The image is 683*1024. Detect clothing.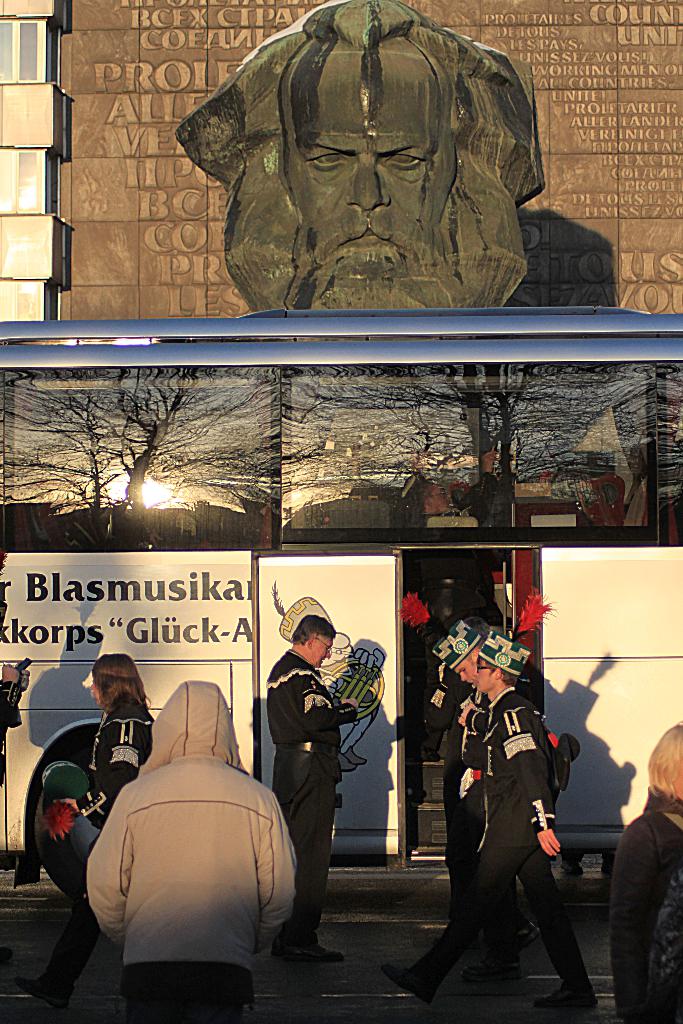
Detection: [x1=79, y1=673, x2=303, y2=1023].
